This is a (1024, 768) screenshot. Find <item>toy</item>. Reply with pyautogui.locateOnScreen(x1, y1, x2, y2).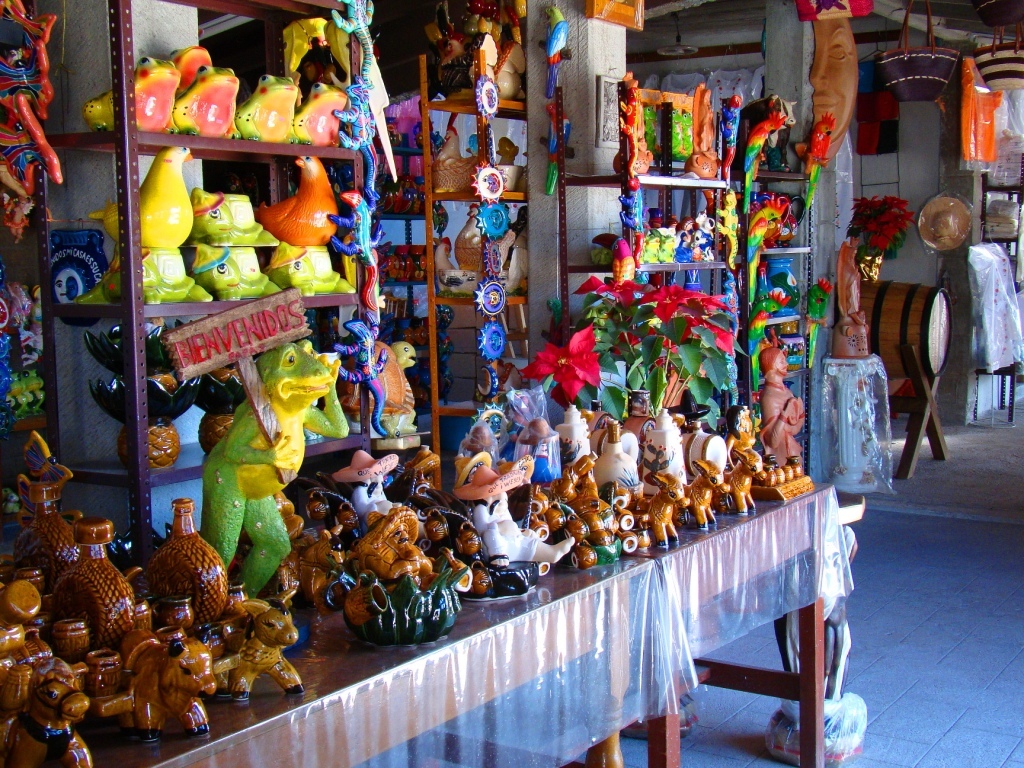
pyautogui.locateOnScreen(75, 144, 195, 308).
